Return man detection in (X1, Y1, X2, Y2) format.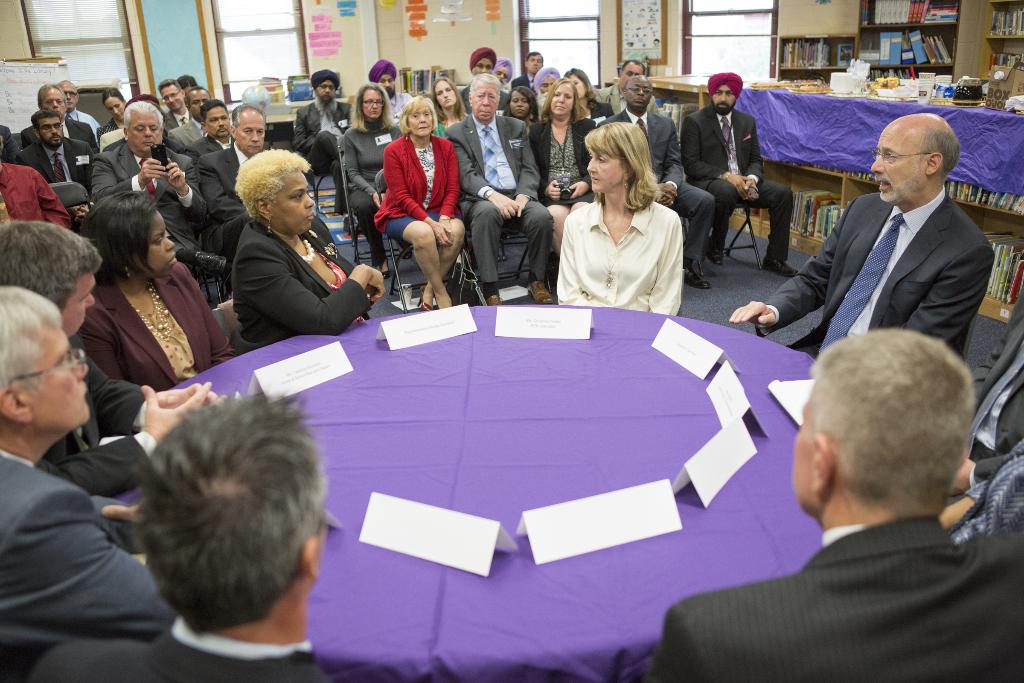
(29, 388, 346, 682).
